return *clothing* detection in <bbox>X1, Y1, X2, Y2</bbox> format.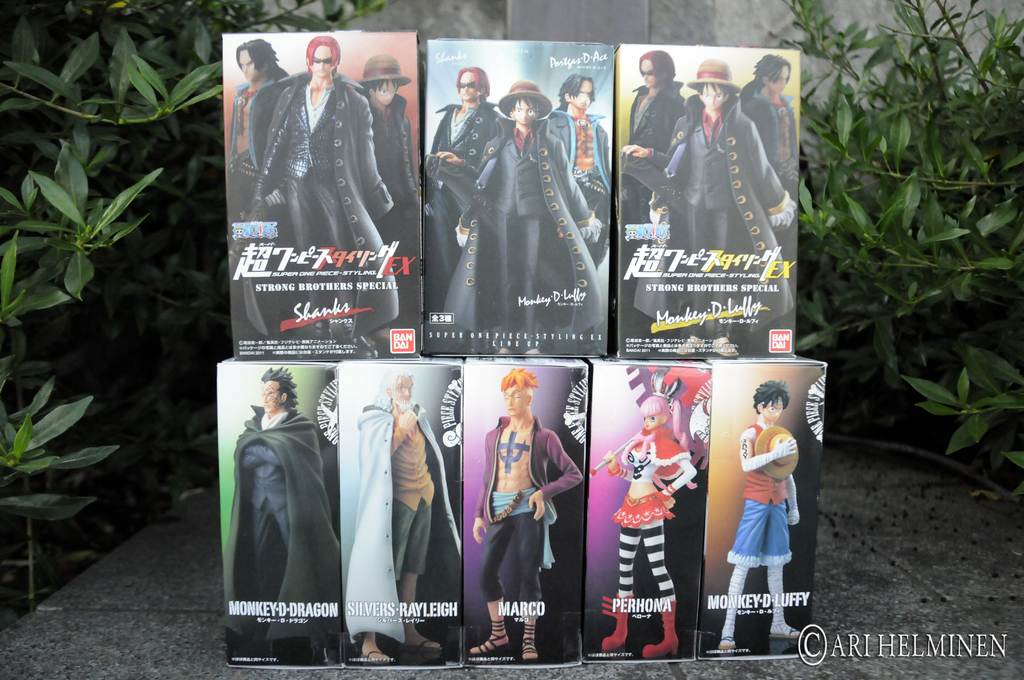
<bbox>542, 106, 609, 266</bbox>.
